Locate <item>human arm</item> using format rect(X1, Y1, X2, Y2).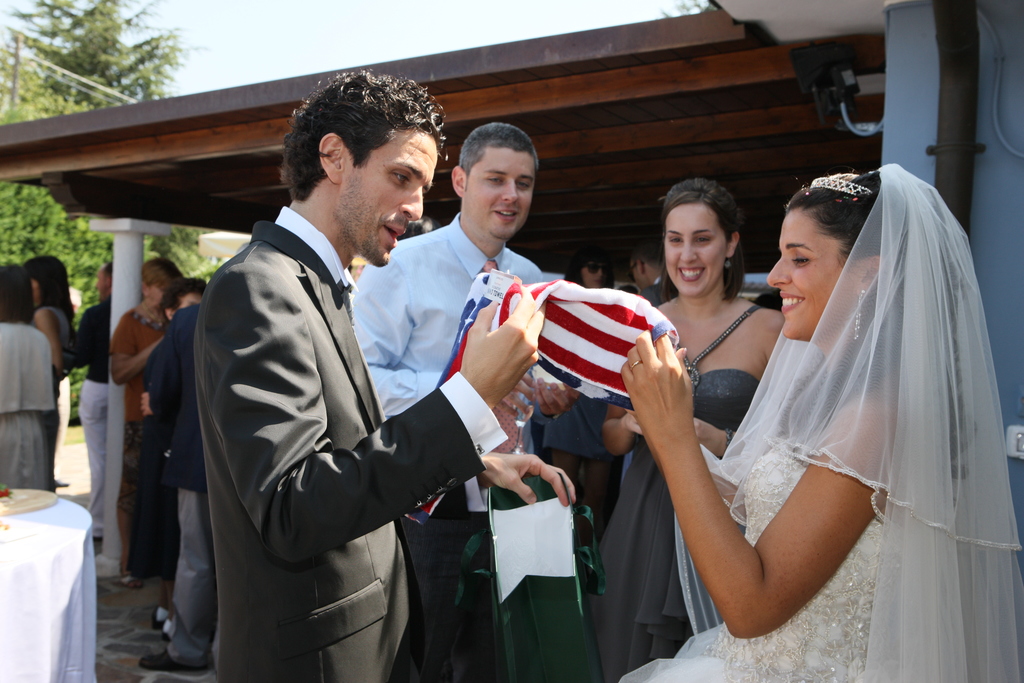
rect(202, 276, 513, 562).
